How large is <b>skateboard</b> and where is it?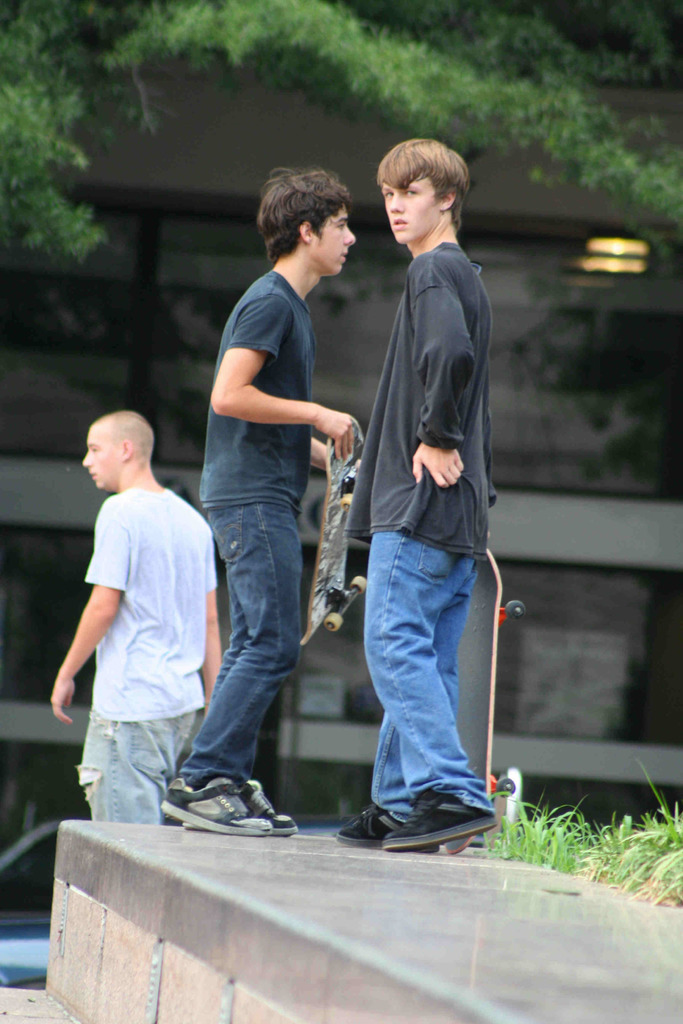
Bounding box: 439, 547, 530, 858.
